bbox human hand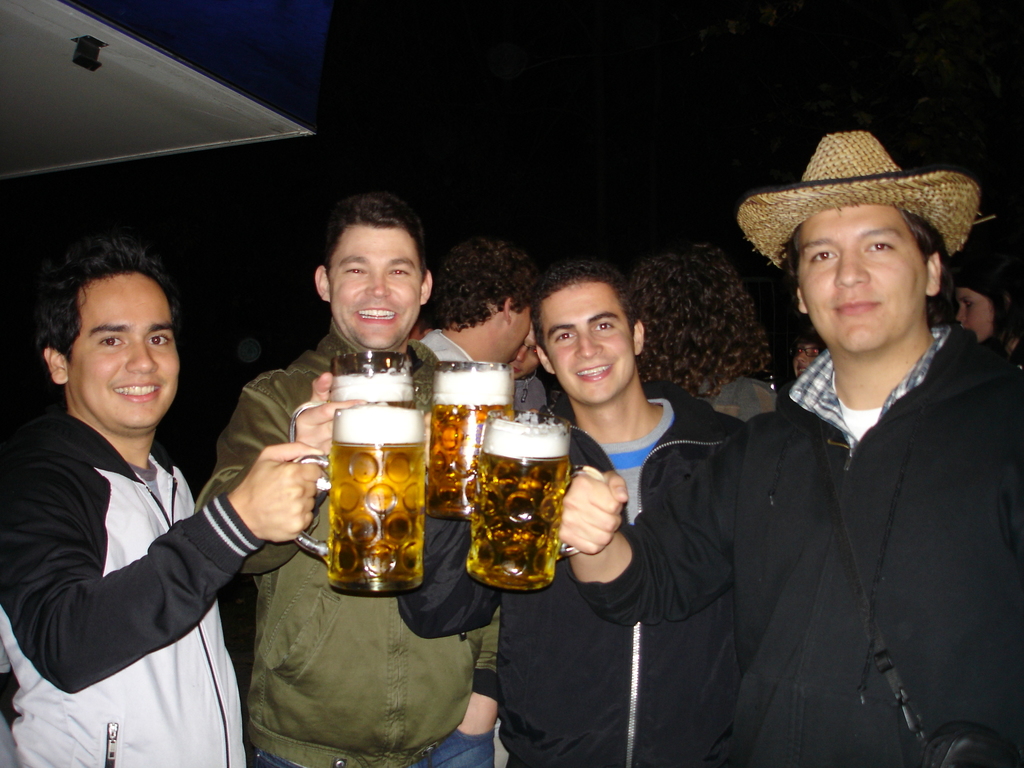
left=292, top=367, right=368, bottom=456
